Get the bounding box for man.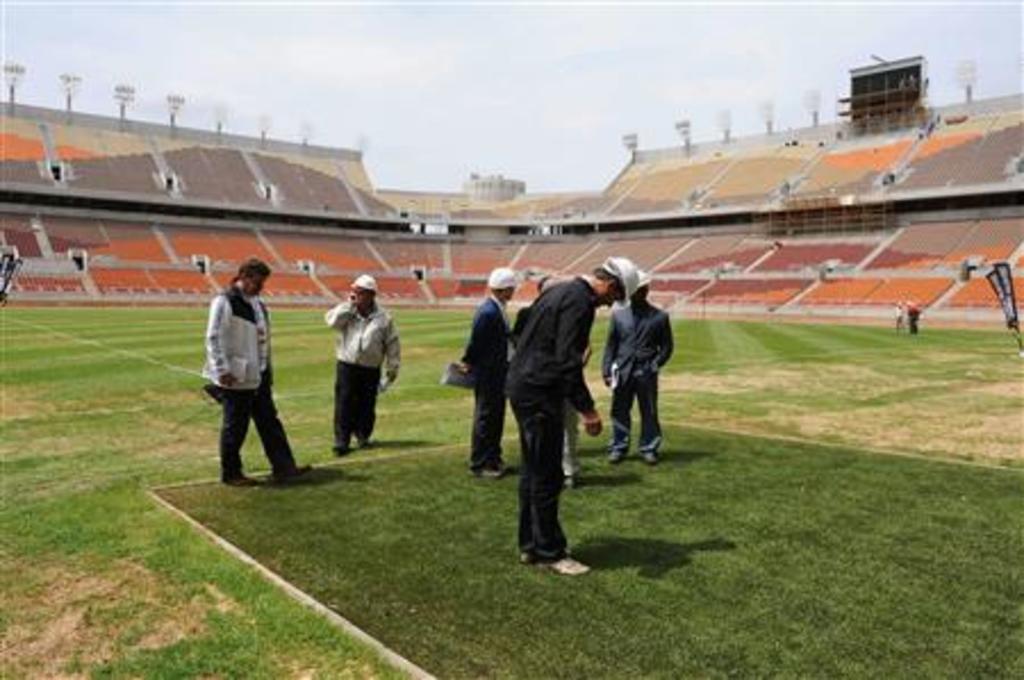
x1=325, y1=273, x2=398, y2=455.
